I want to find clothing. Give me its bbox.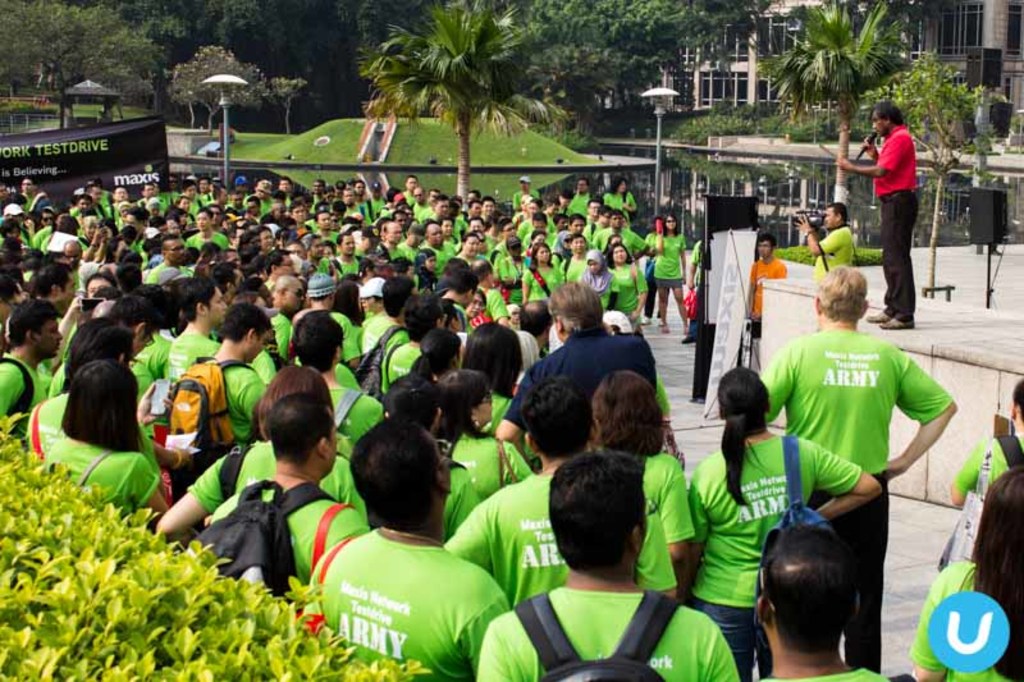
<region>224, 458, 364, 594</region>.
